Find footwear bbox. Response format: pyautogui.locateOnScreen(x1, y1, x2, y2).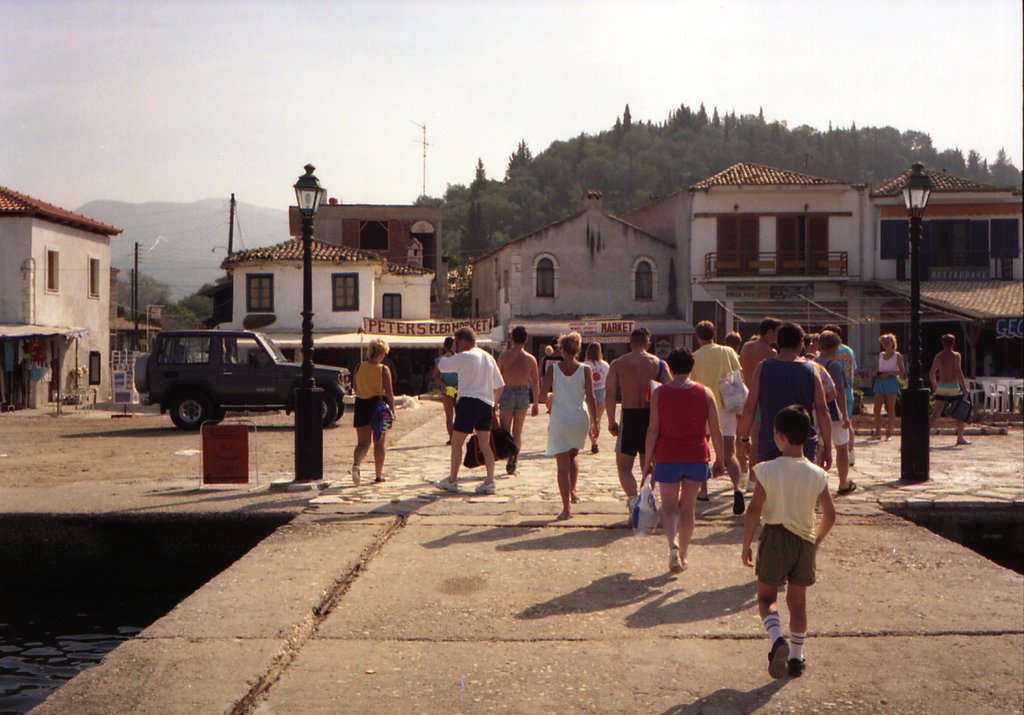
pyautogui.locateOnScreen(833, 479, 861, 499).
